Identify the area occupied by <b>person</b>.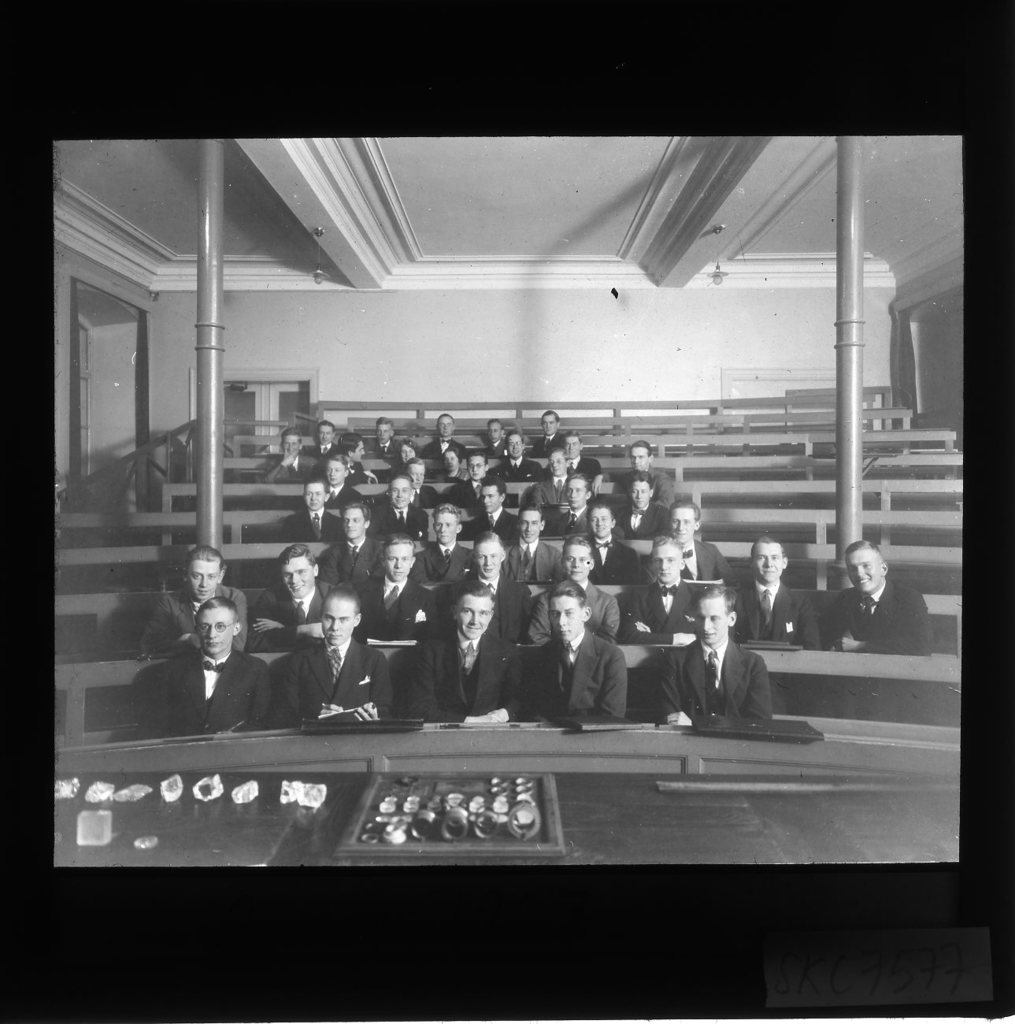
Area: (142,550,254,659).
